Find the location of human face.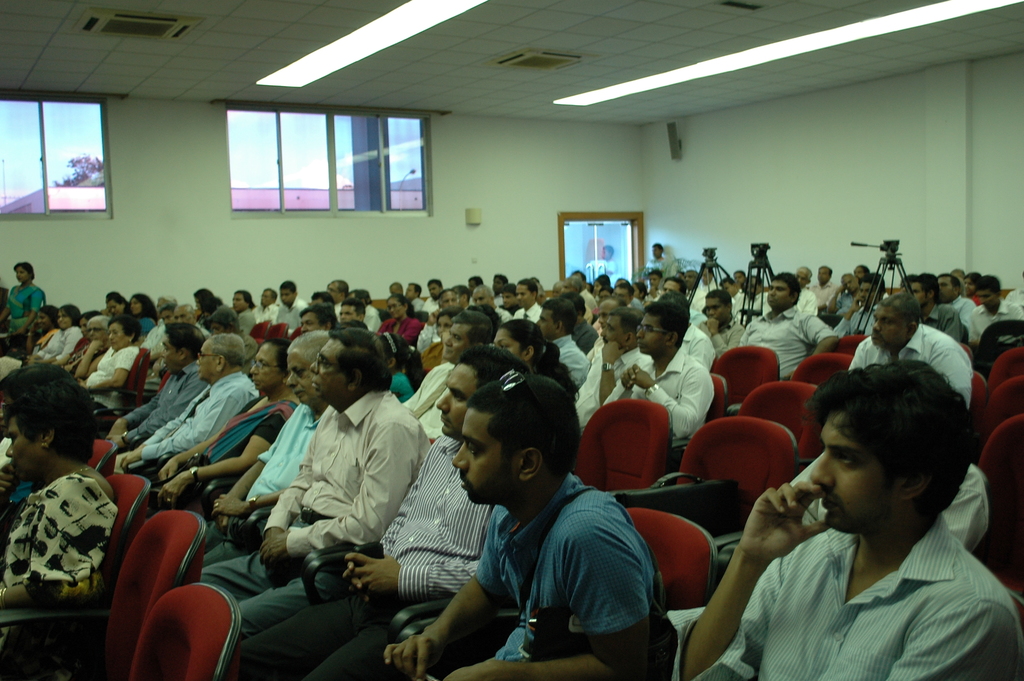
Location: locate(648, 273, 661, 290).
